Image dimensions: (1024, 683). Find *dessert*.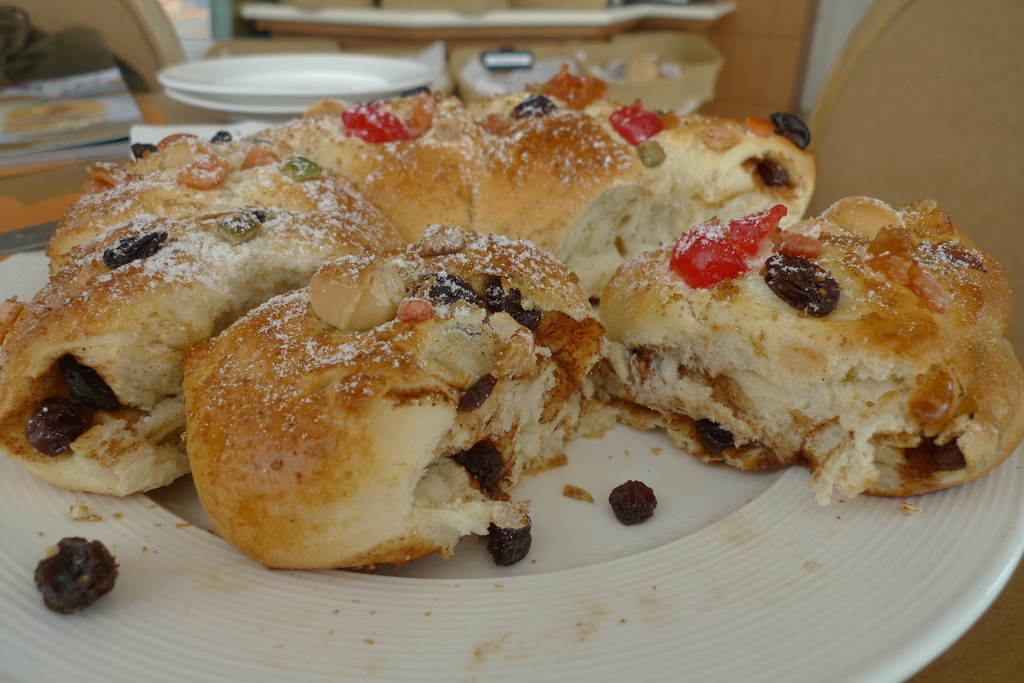
BBox(0, 61, 827, 499).
